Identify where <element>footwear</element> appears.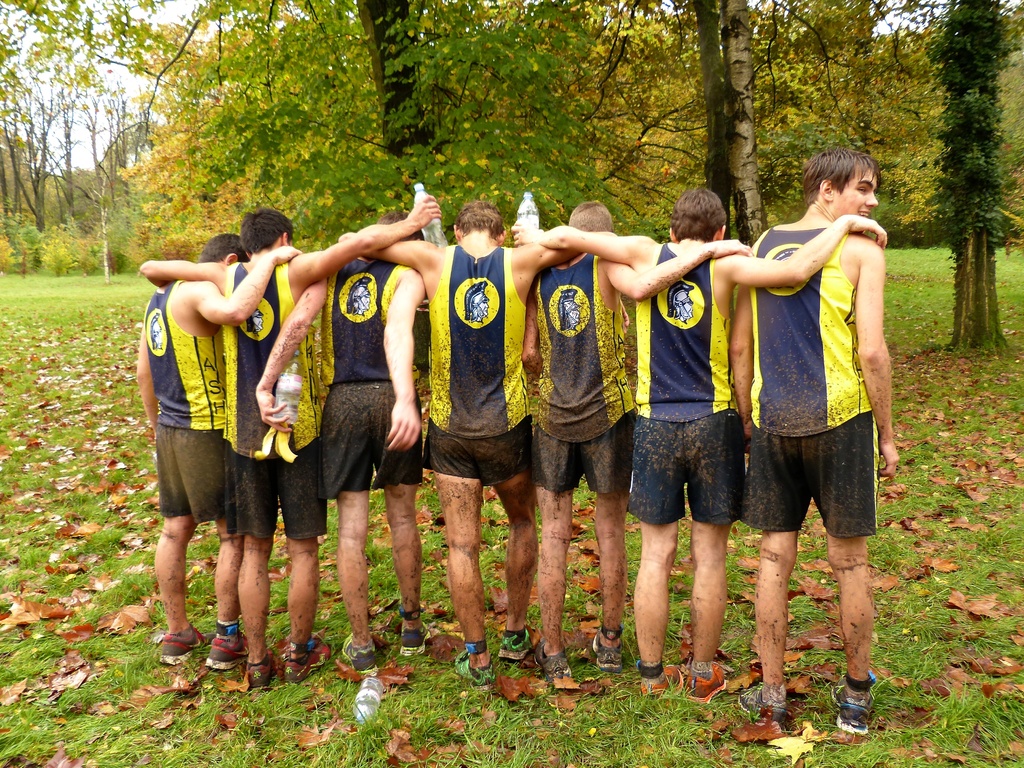
Appears at <bbox>735, 680, 790, 726</bbox>.
